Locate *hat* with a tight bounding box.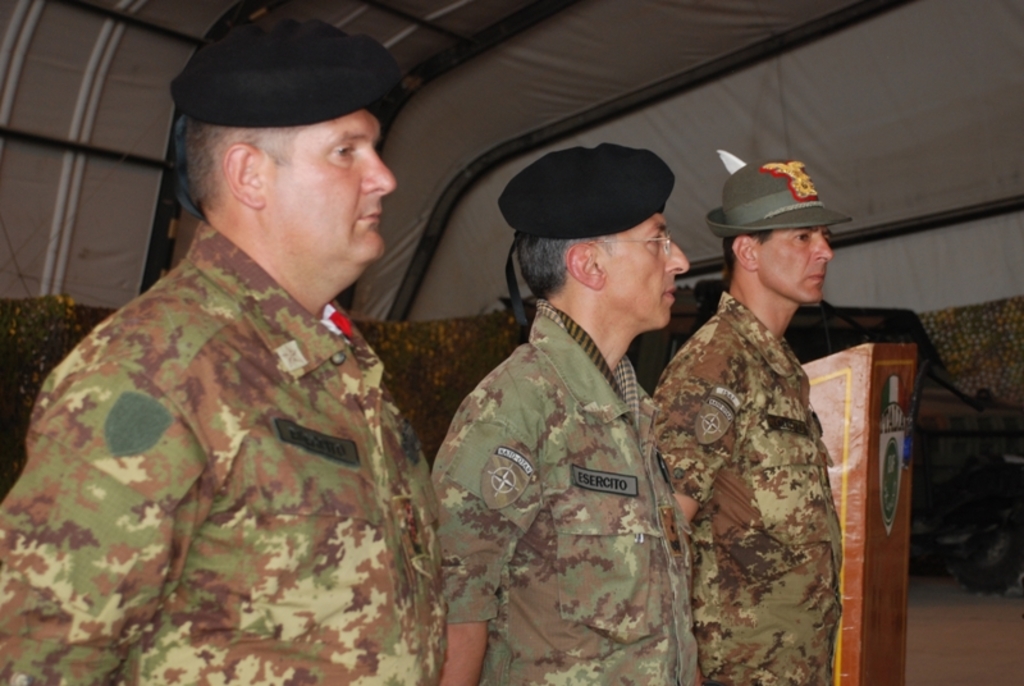
select_region(703, 157, 851, 241).
